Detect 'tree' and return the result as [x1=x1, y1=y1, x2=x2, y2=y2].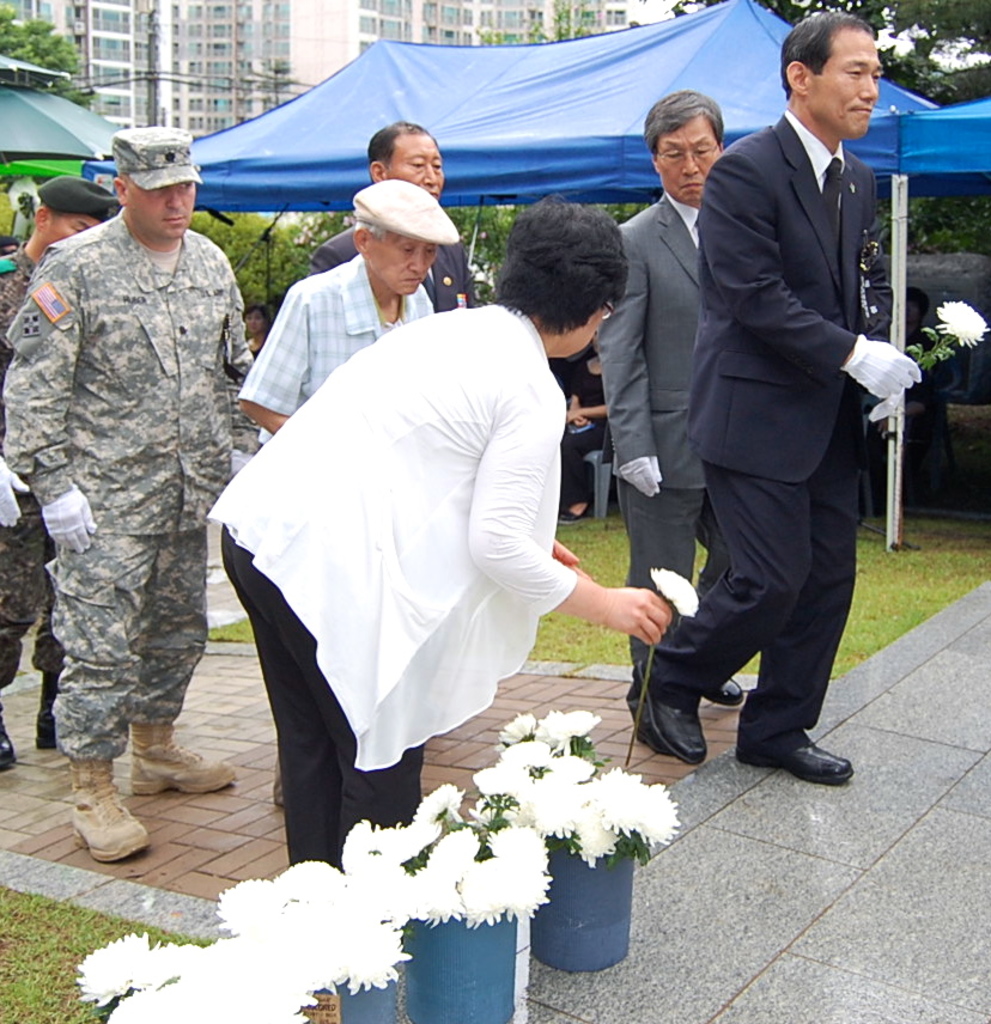
[x1=479, y1=0, x2=634, y2=218].
